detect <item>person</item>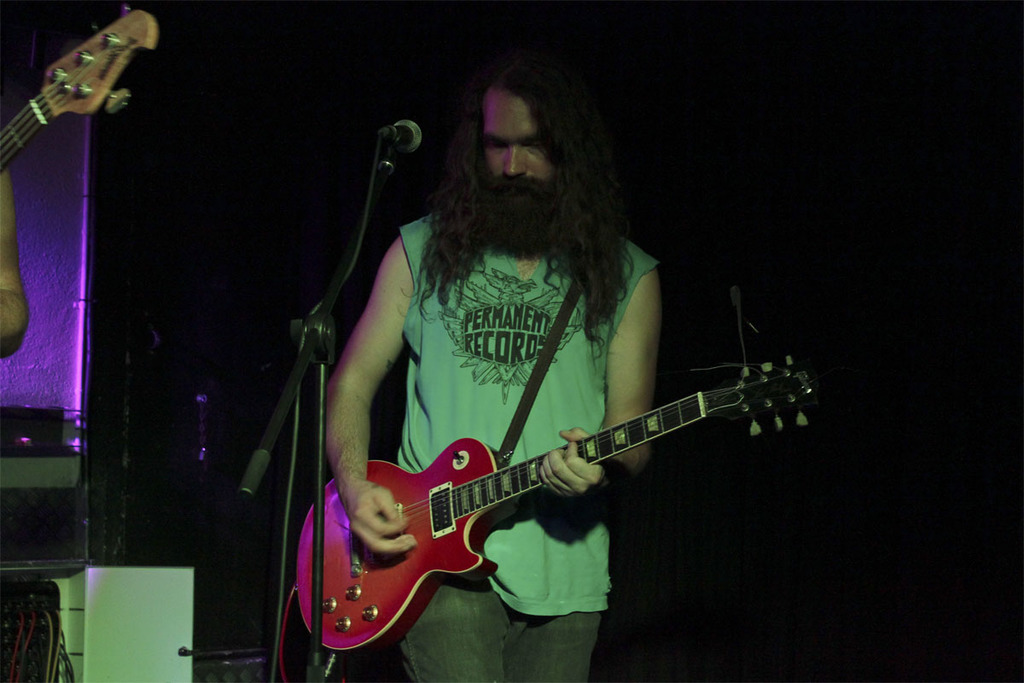
box=[323, 53, 661, 678]
